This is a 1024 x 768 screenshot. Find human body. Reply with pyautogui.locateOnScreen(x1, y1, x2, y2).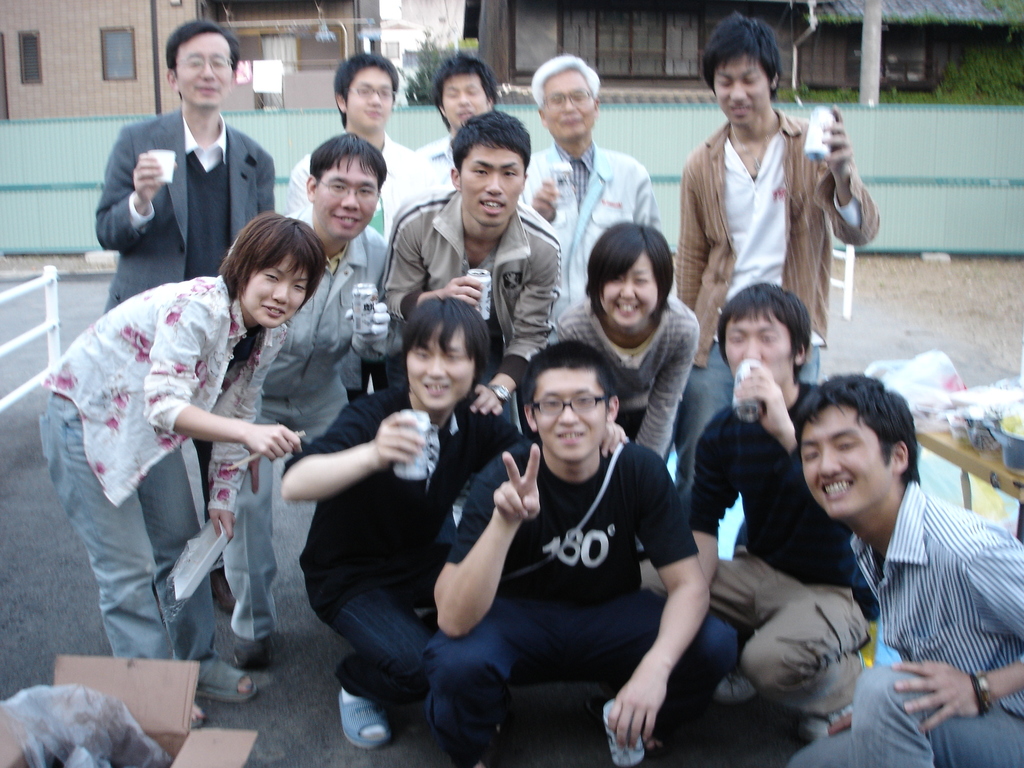
pyautogui.locateOnScreen(381, 115, 558, 407).
